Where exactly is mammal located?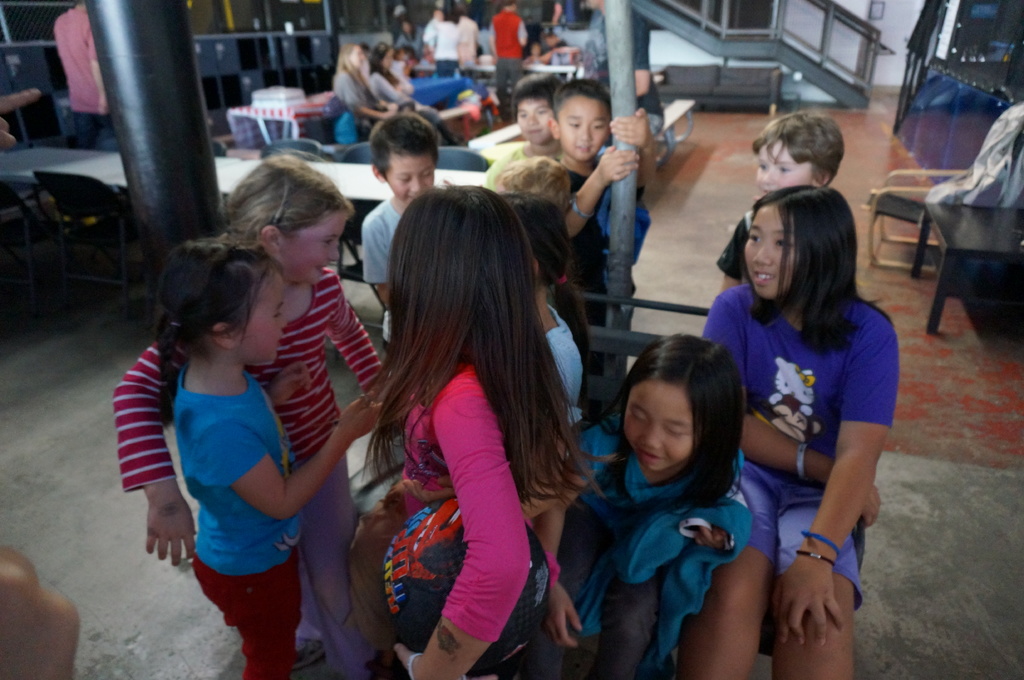
Its bounding box is x1=508, y1=64, x2=656, y2=171.
